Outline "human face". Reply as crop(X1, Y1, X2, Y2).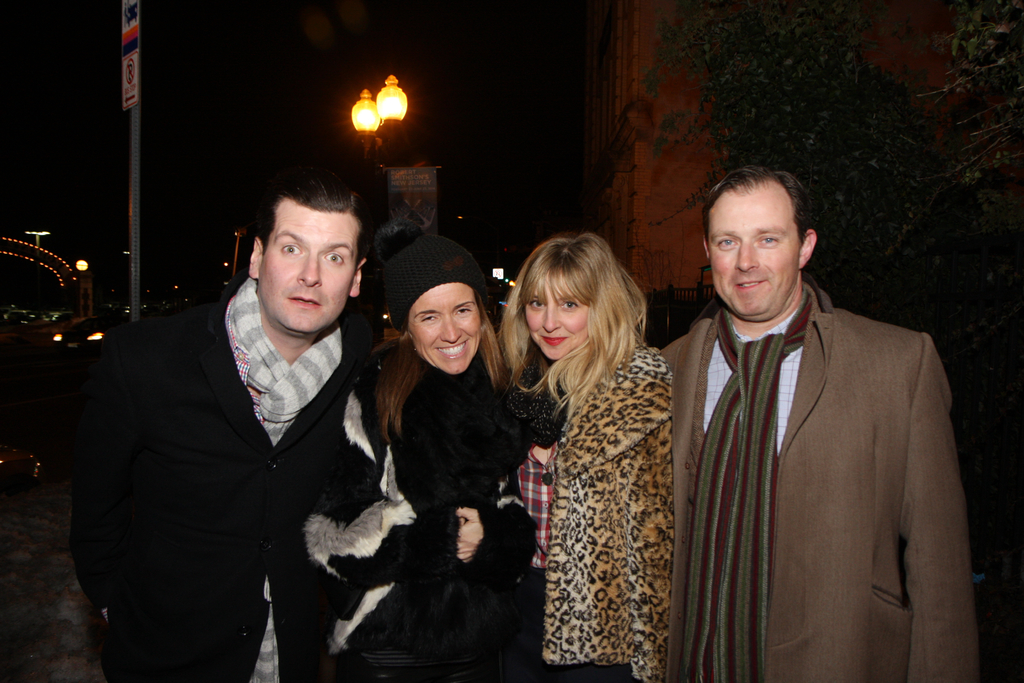
crop(252, 211, 355, 338).
